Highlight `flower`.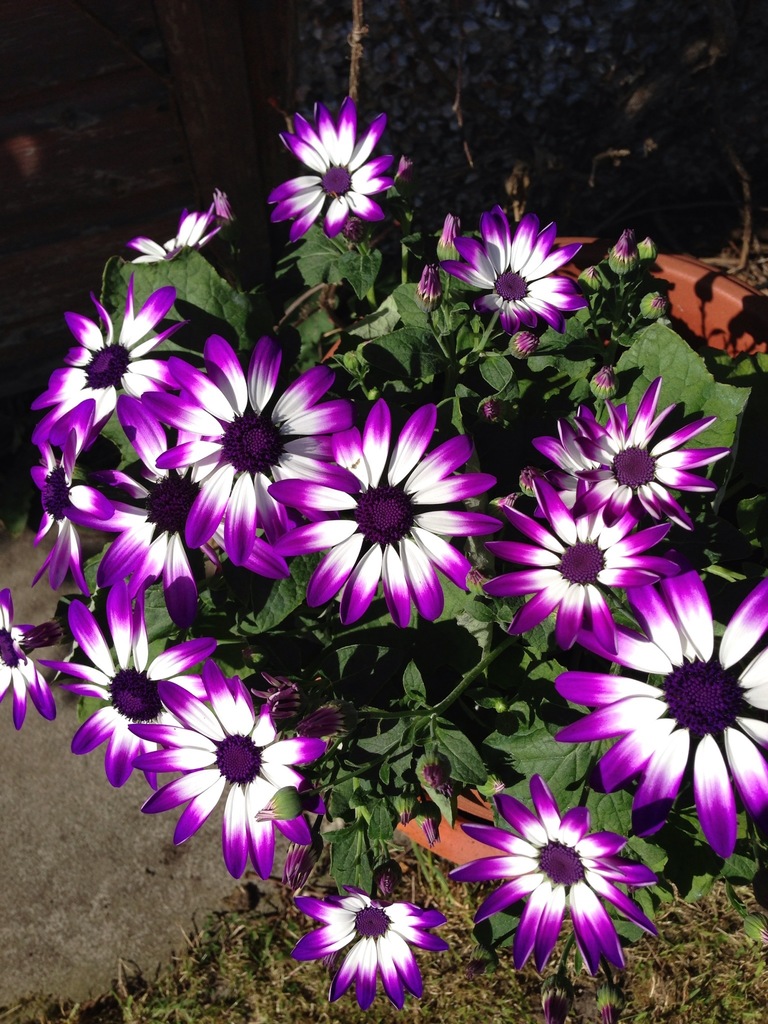
Highlighted region: (x1=269, y1=102, x2=398, y2=243).
